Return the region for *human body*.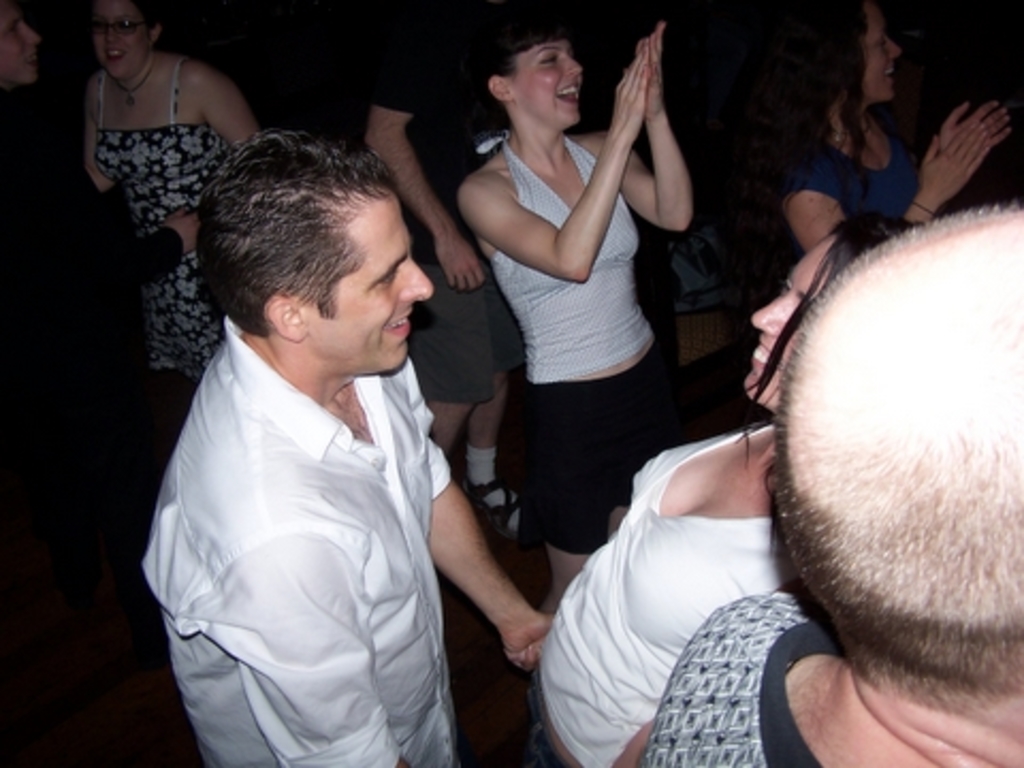
rect(516, 211, 911, 766).
